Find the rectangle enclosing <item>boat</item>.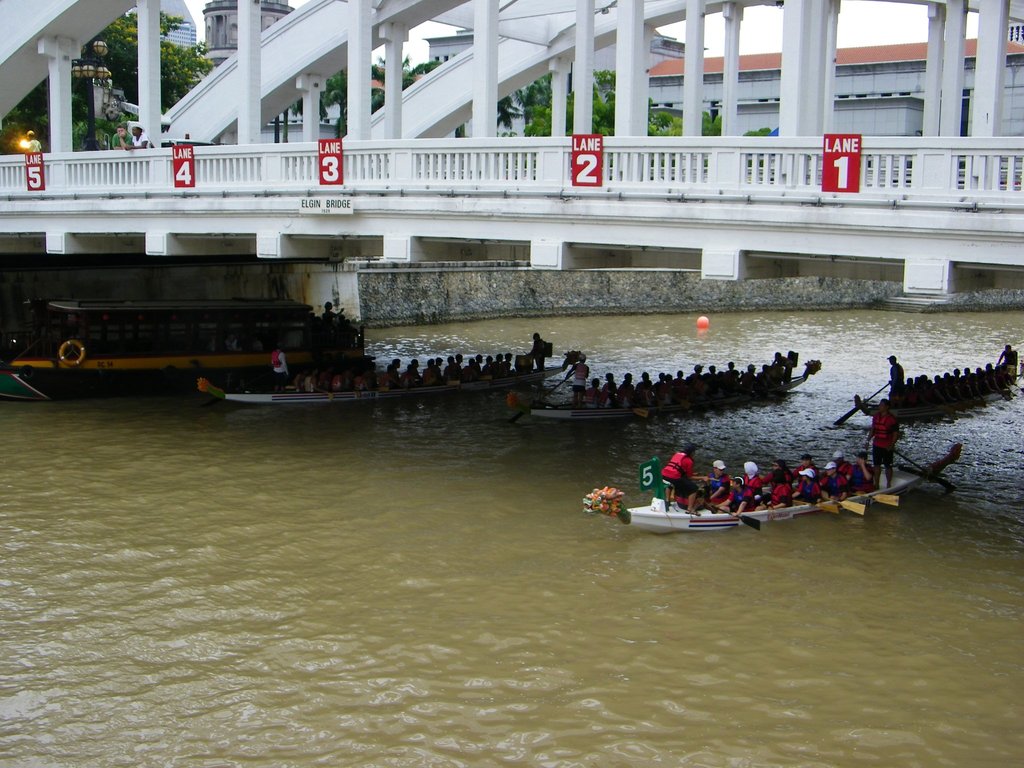
x1=850 y1=348 x2=1023 y2=422.
